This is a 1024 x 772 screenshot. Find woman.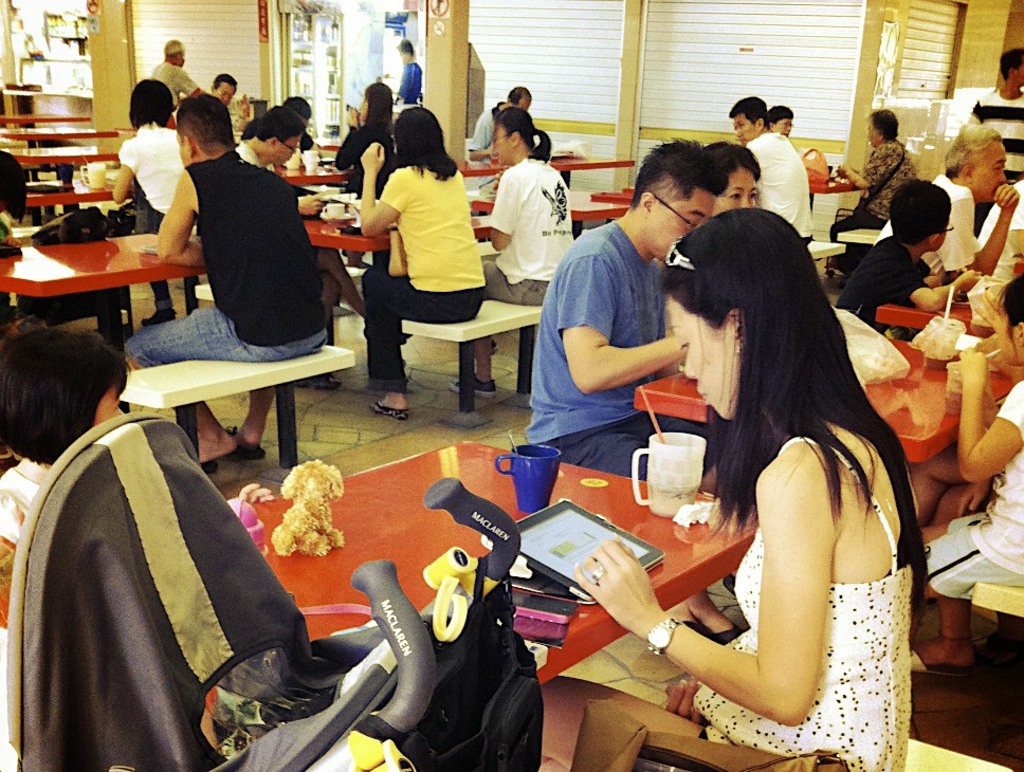
Bounding box: {"x1": 364, "y1": 107, "x2": 484, "y2": 419}.
